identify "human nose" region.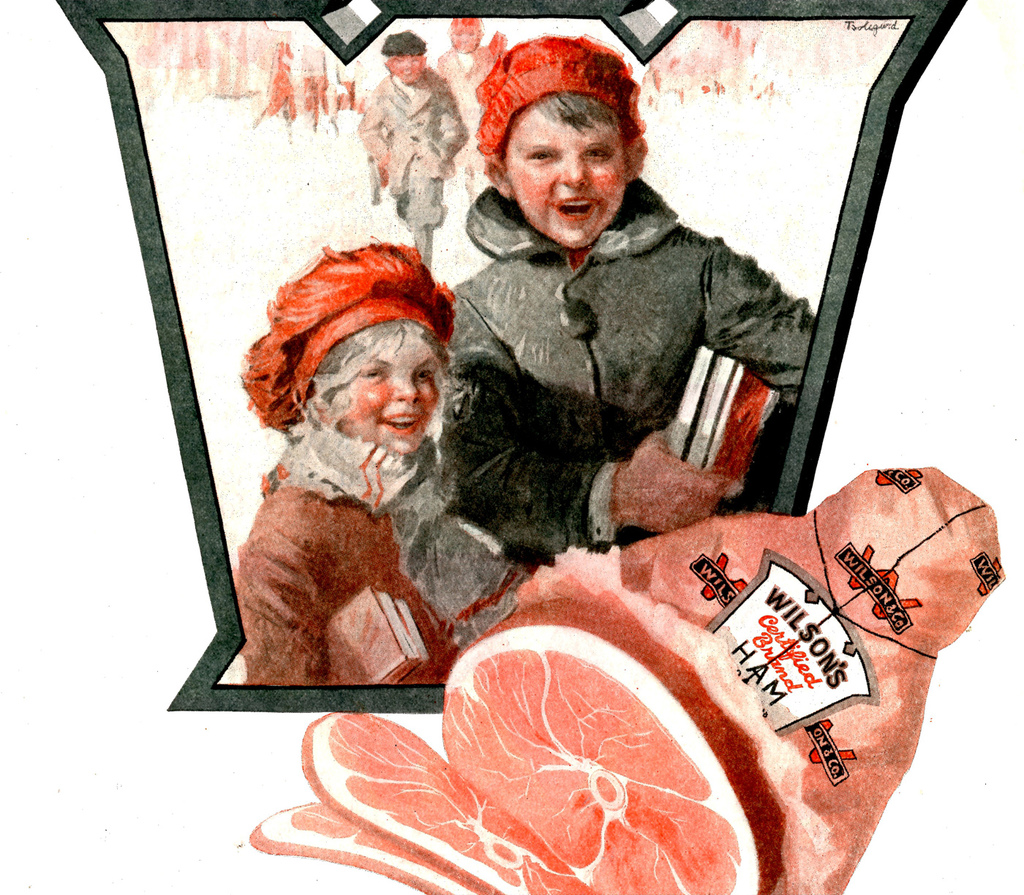
Region: [x1=556, y1=153, x2=590, y2=187].
